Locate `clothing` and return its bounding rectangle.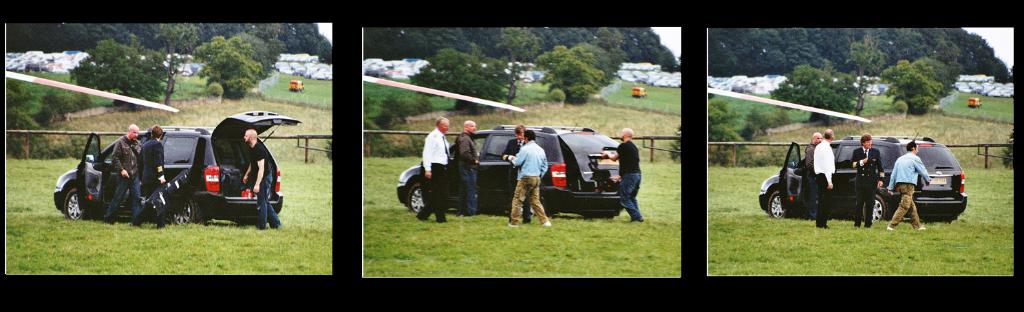
detection(813, 142, 833, 229).
